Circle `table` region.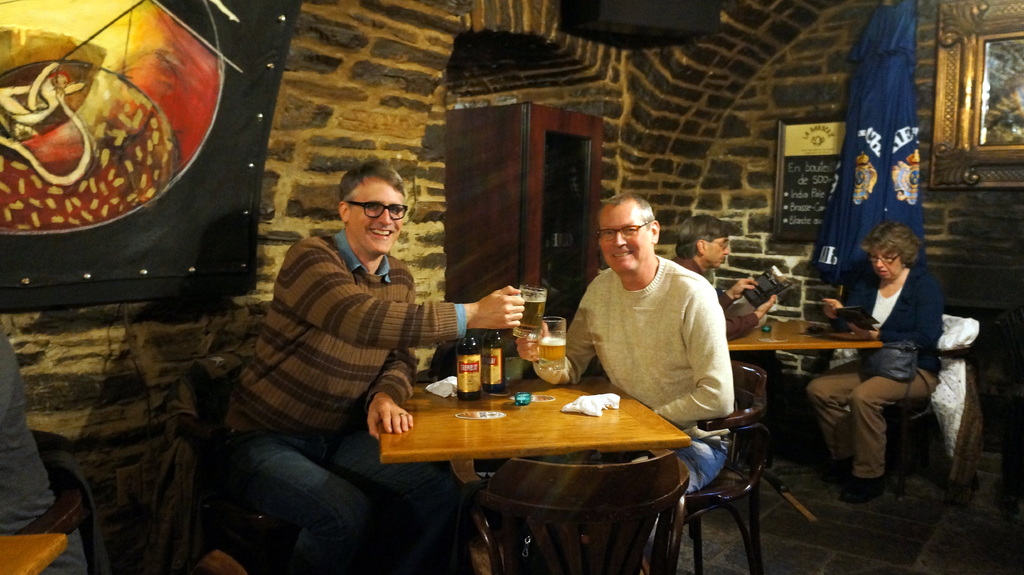
Region: box=[349, 352, 752, 559].
